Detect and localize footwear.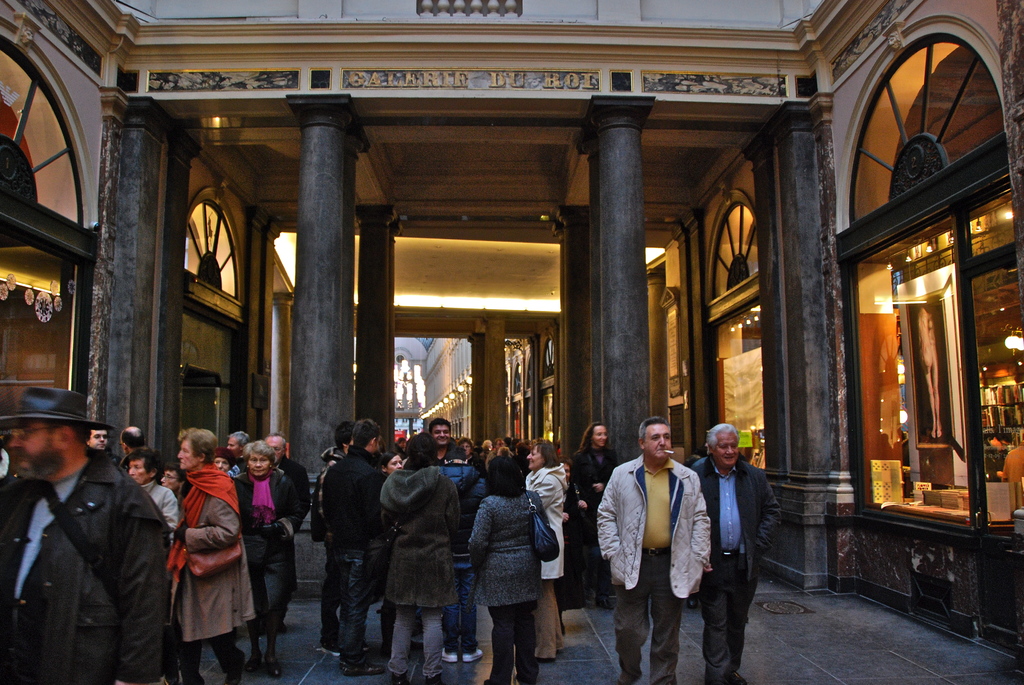
Localized at 462, 649, 483, 664.
